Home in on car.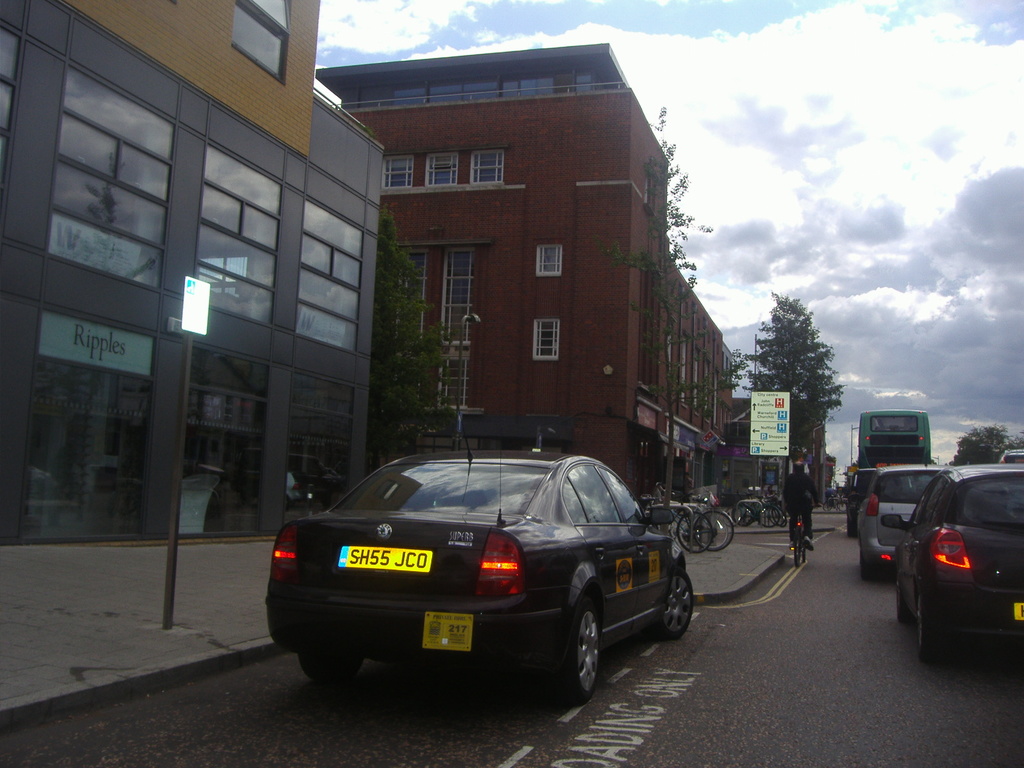
Homed in at crop(252, 435, 709, 712).
